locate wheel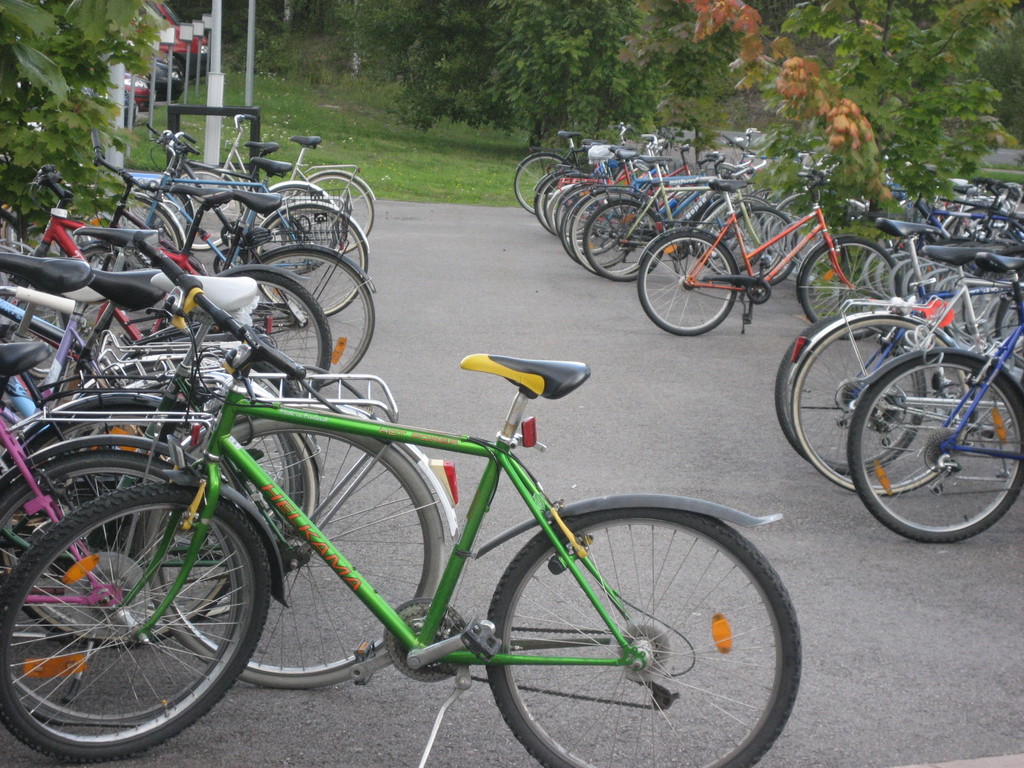
bbox=[0, 300, 70, 387]
